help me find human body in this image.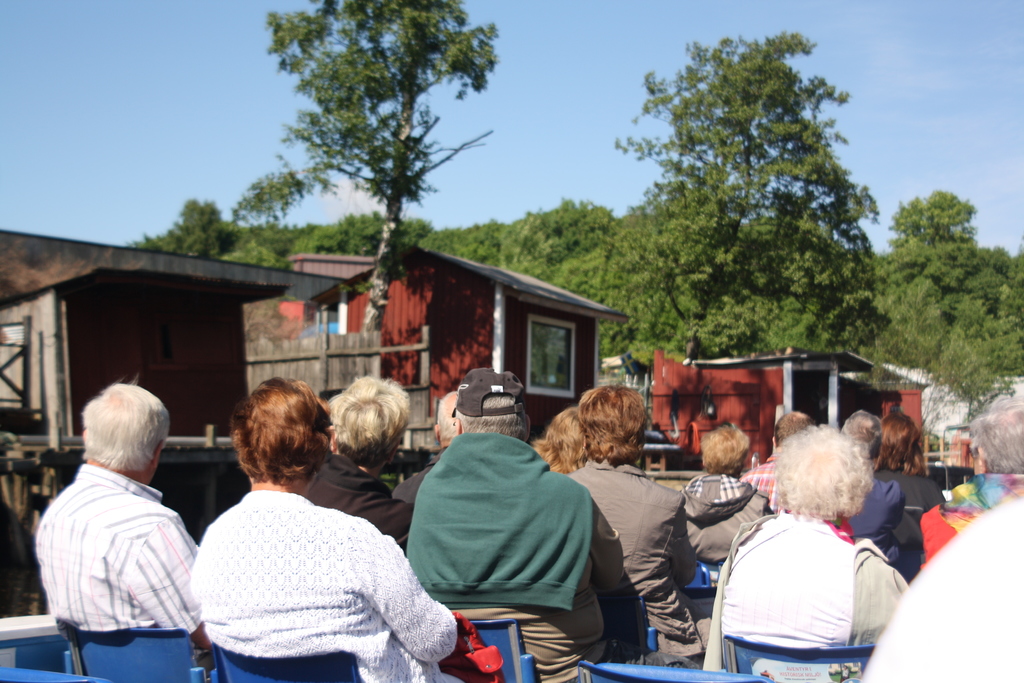
Found it: Rect(918, 393, 1023, 570).
